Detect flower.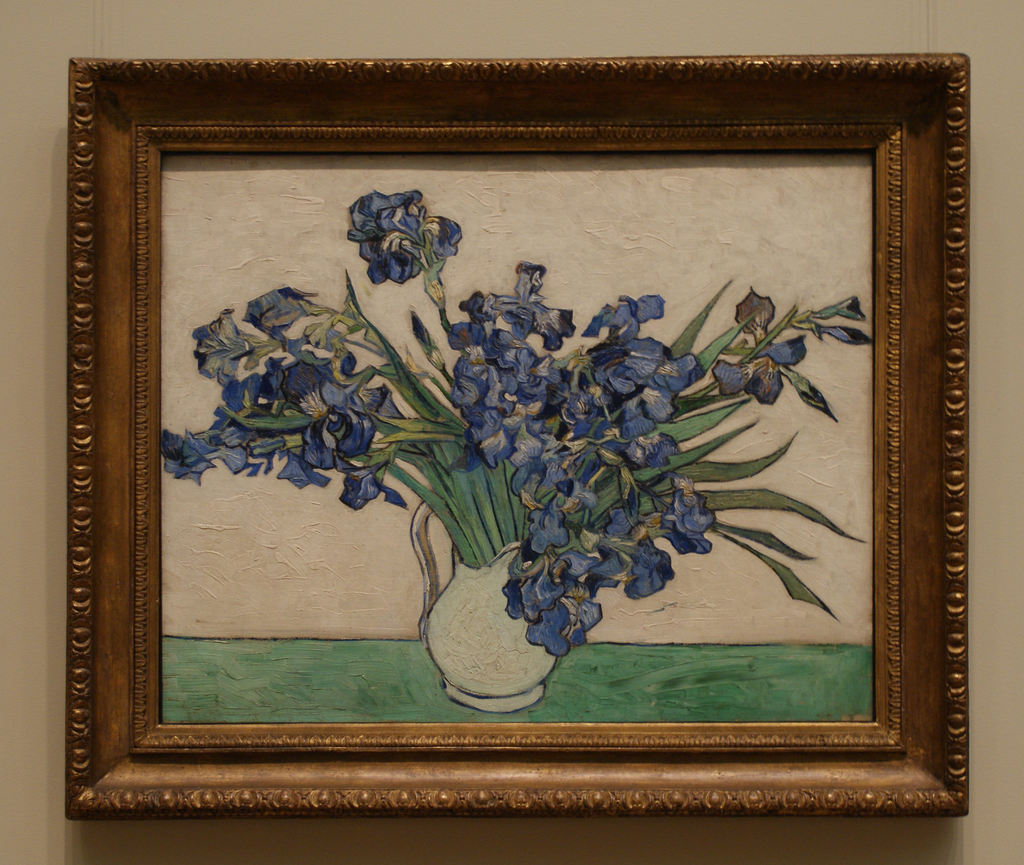
Detected at pyautogui.locateOnScreen(701, 266, 811, 416).
